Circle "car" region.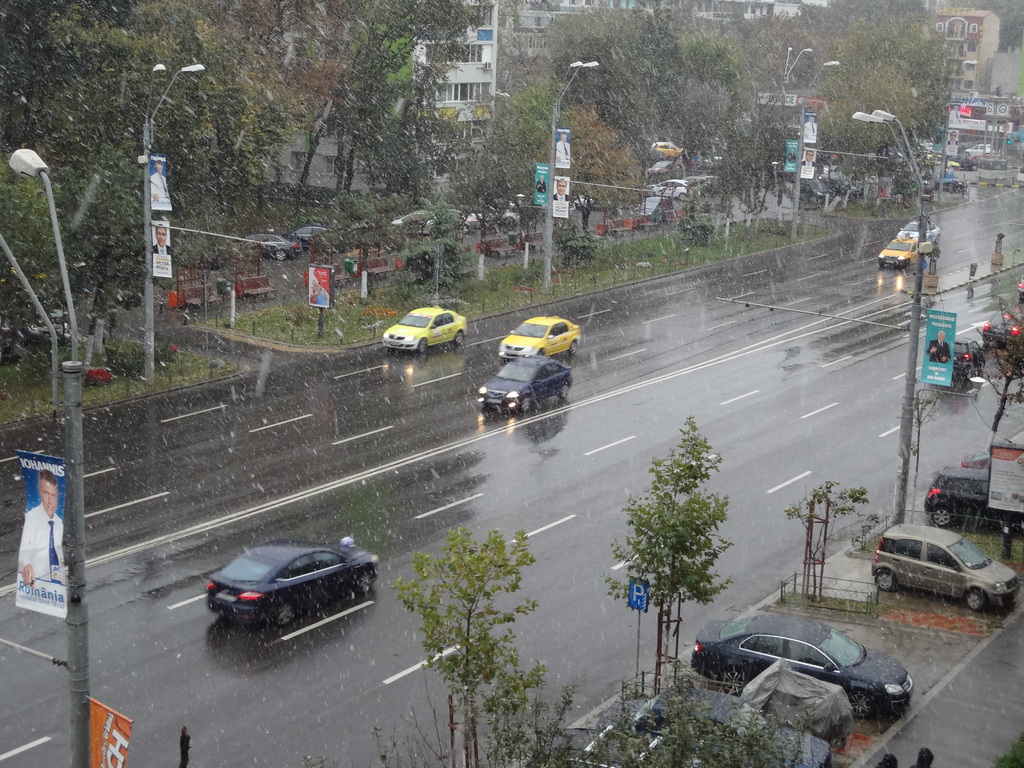
Region: [left=635, top=687, right=833, bottom=767].
